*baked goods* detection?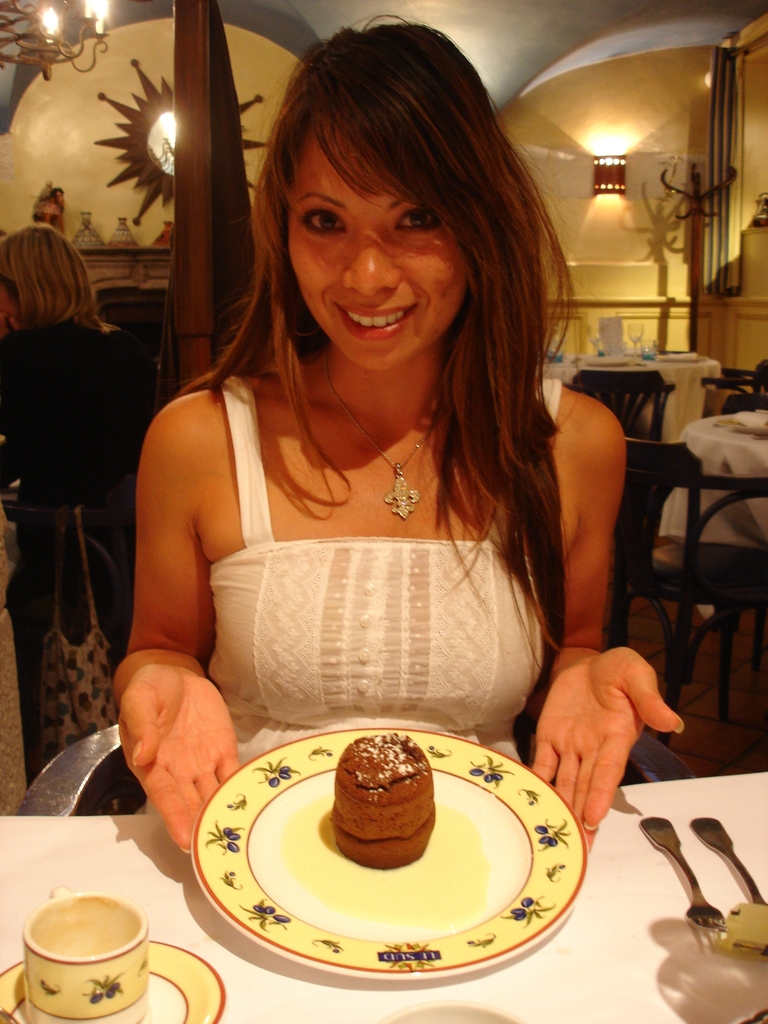
crop(331, 726, 436, 874)
